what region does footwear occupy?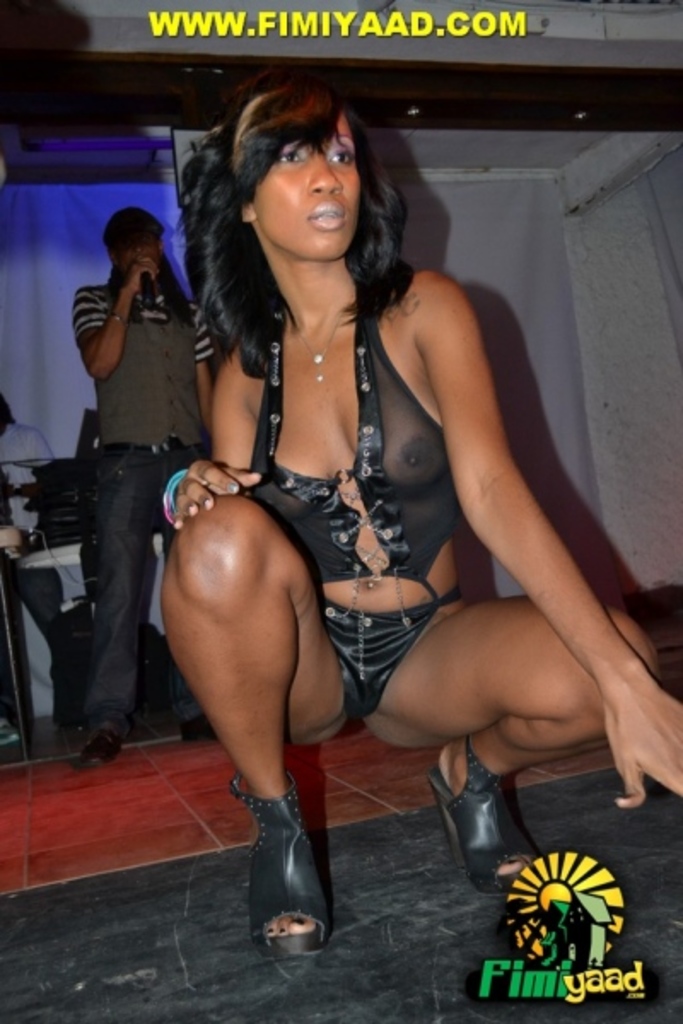
{"x1": 68, "y1": 725, "x2": 126, "y2": 773}.
